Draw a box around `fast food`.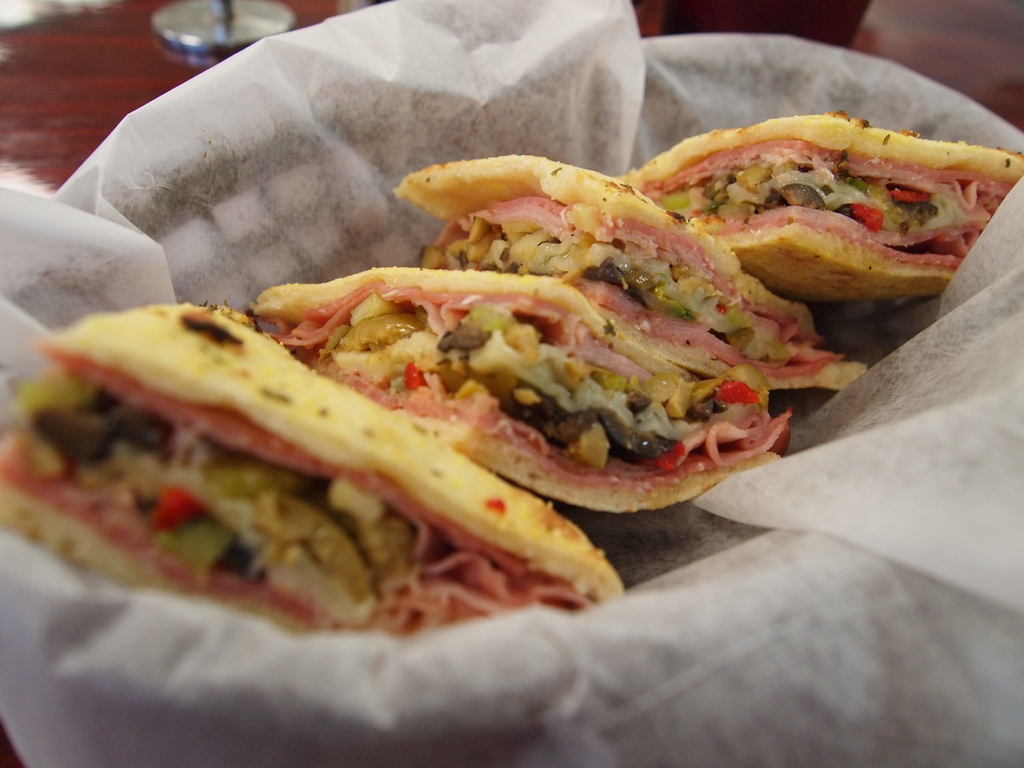
crop(254, 262, 780, 514).
